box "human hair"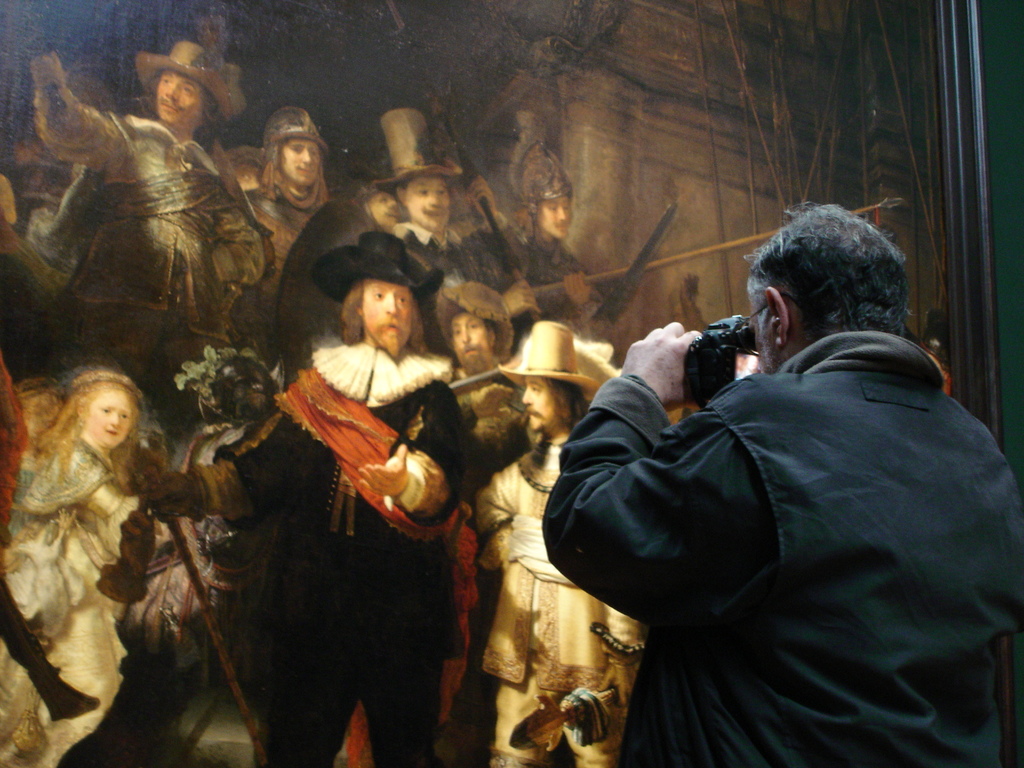
box(150, 66, 223, 153)
